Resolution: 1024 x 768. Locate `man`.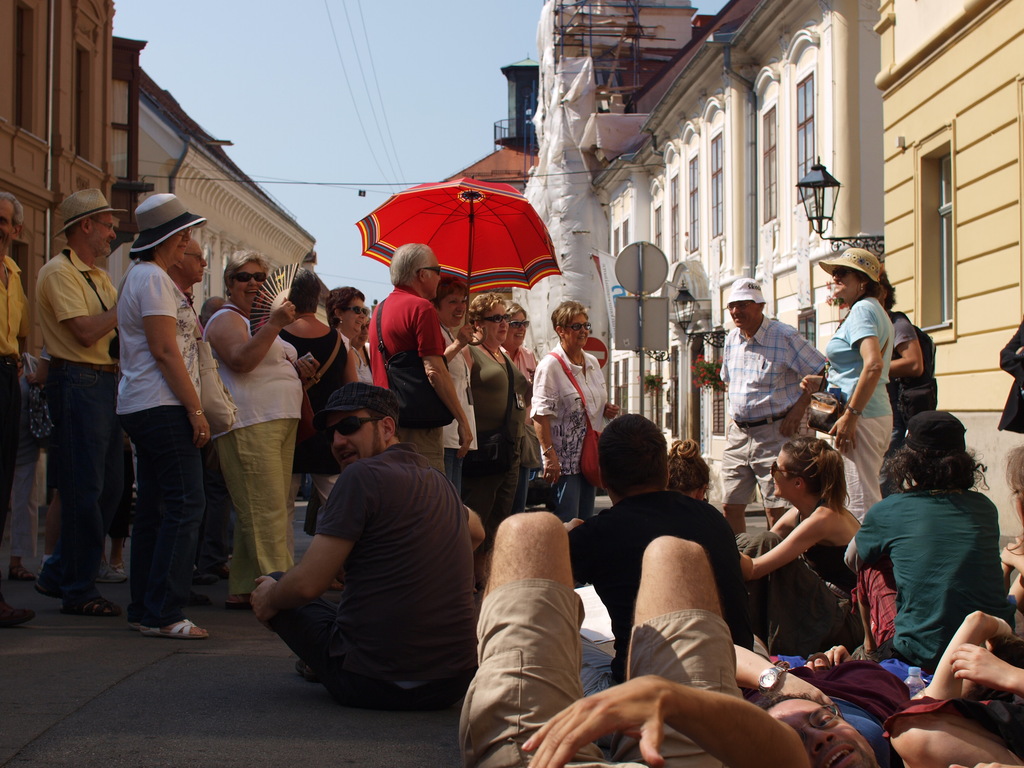
<box>700,274,828,547</box>.
